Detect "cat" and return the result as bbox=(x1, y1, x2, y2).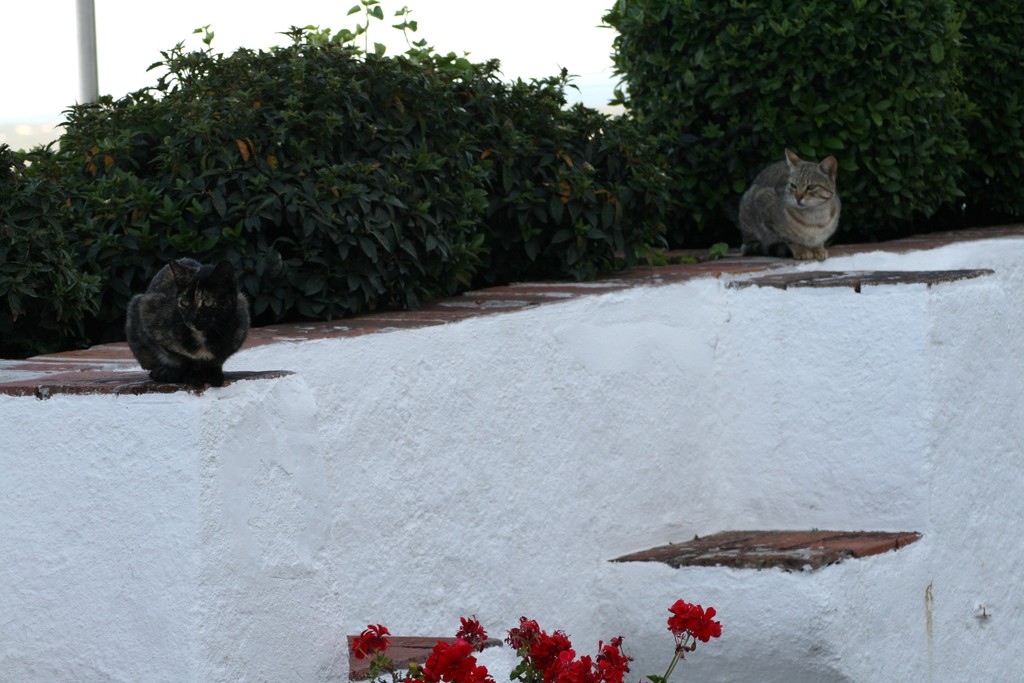
bbox=(733, 146, 843, 263).
